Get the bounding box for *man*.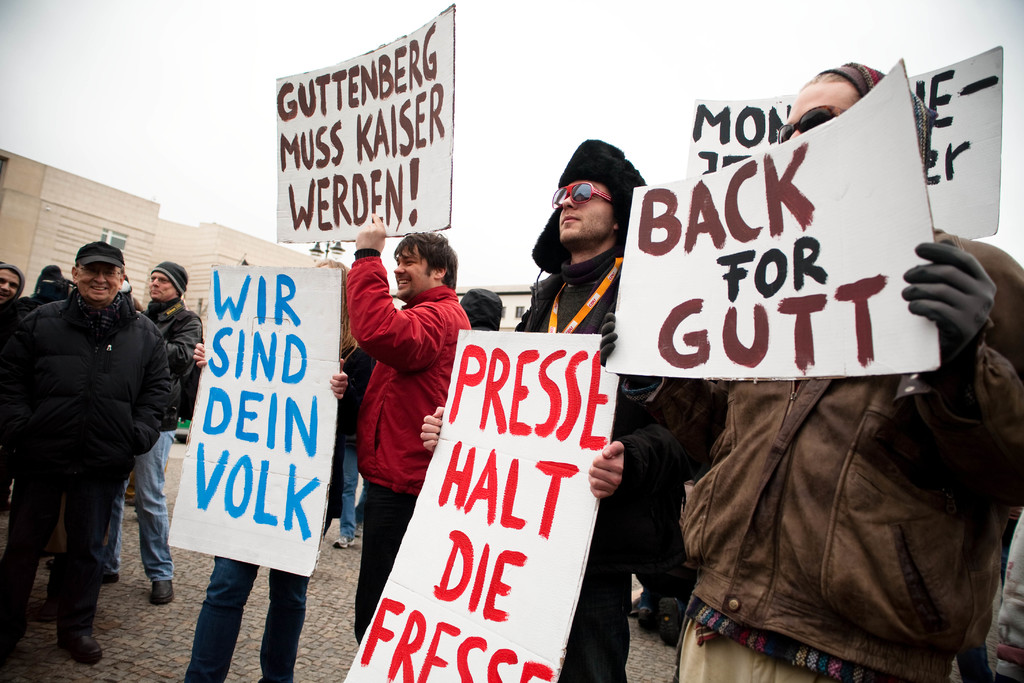
bbox=(675, 61, 1023, 682).
